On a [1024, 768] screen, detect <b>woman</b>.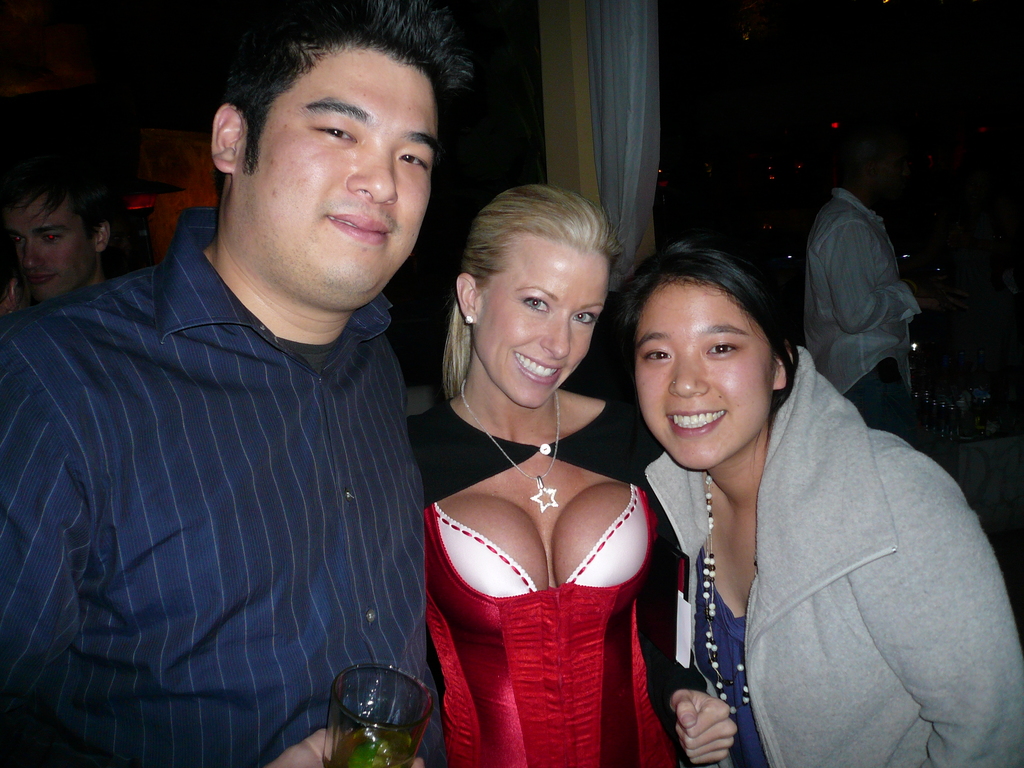
left=583, top=228, right=1023, bottom=767.
